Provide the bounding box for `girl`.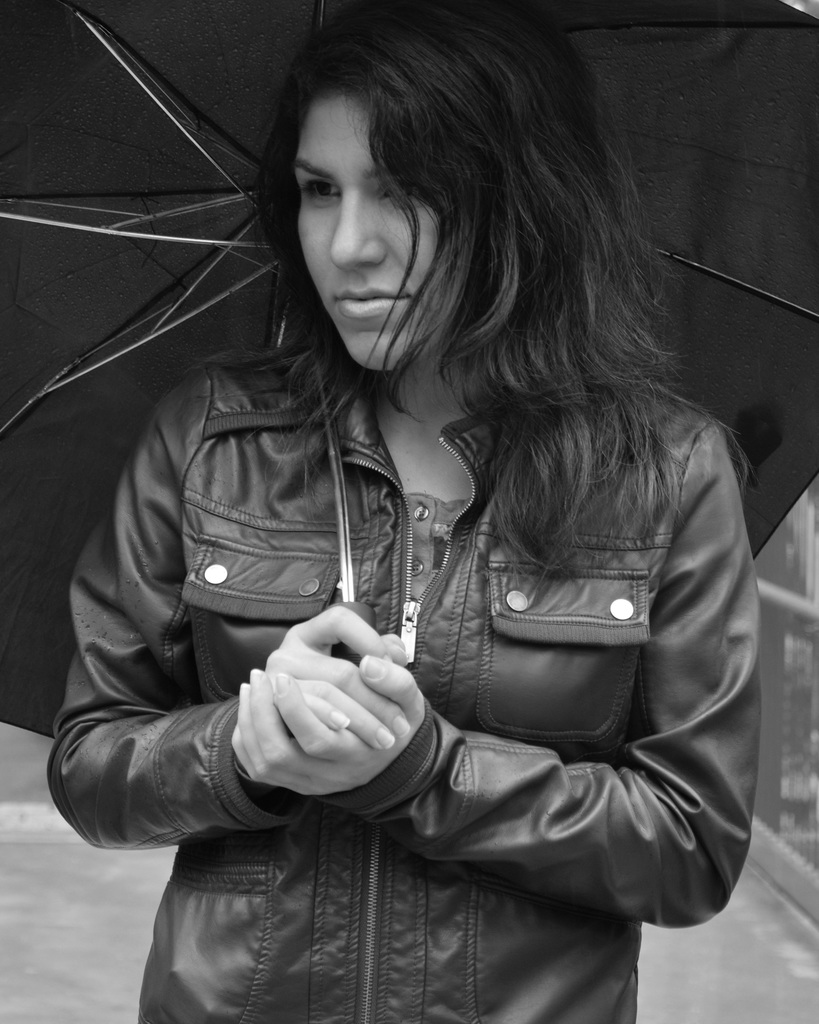
x1=47 y1=0 x2=765 y2=1023.
